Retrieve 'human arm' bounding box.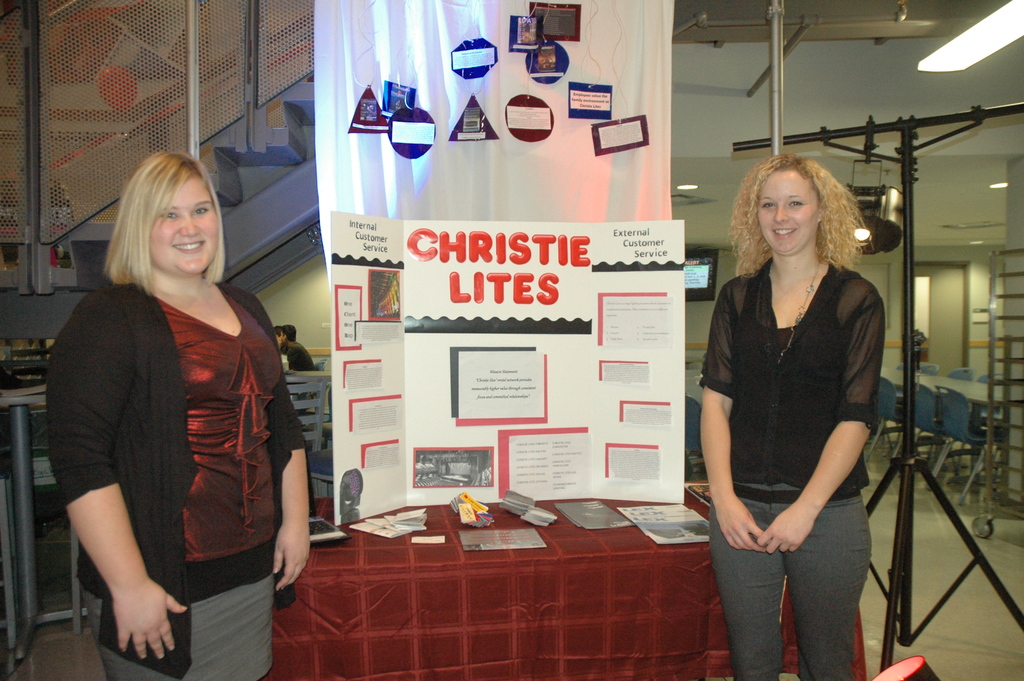
Bounding box: locate(765, 267, 893, 549).
